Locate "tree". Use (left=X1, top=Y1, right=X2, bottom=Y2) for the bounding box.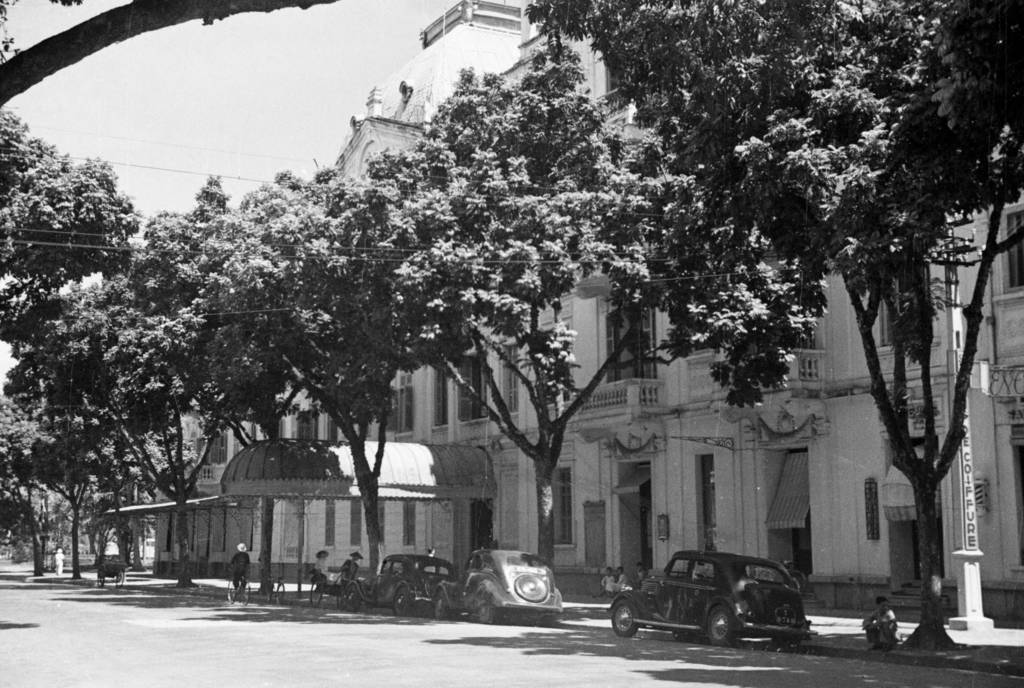
(left=358, top=33, right=717, bottom=592).
